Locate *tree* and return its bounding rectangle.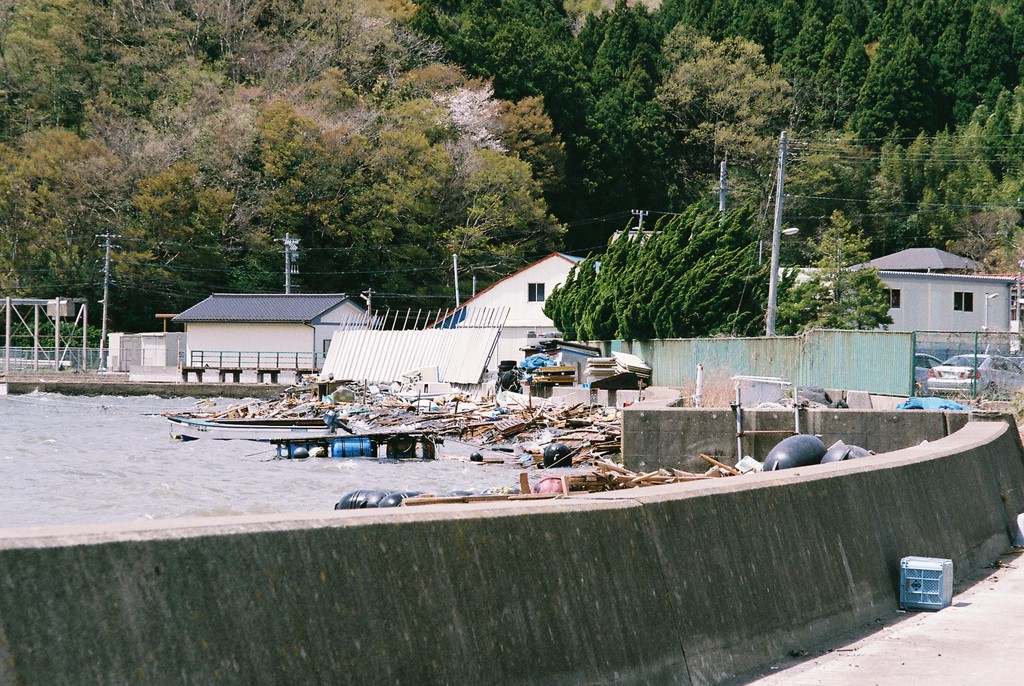
[800,205,874,295].
